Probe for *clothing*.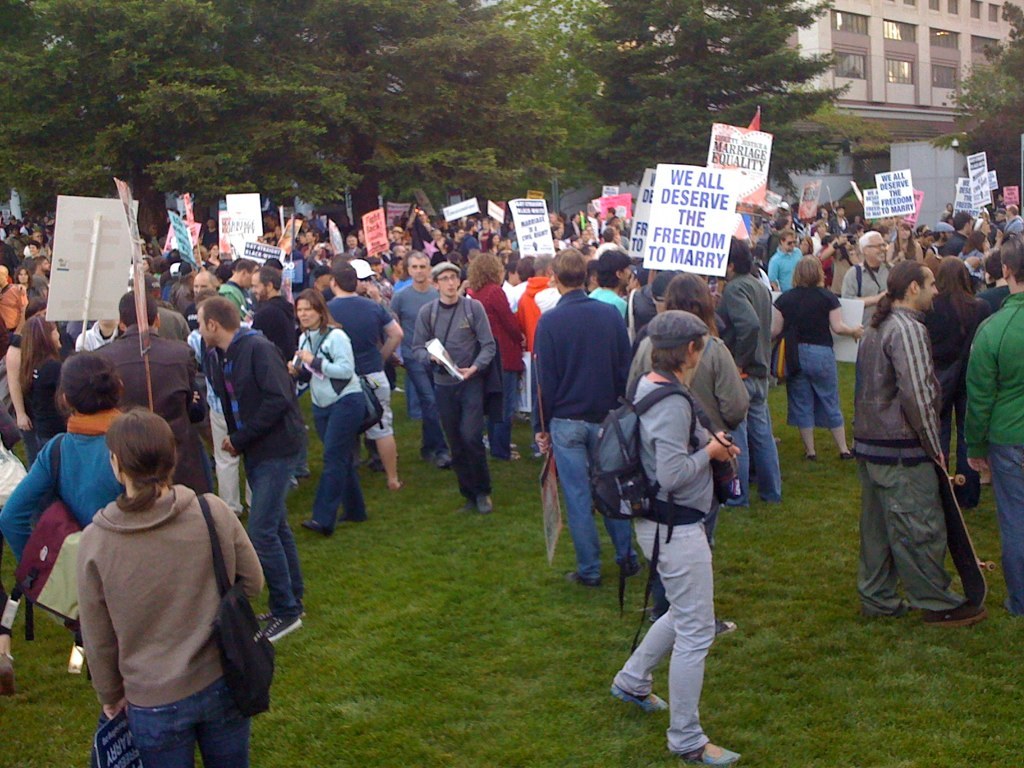
Probe result: <box>204,331,318,620</box>.
